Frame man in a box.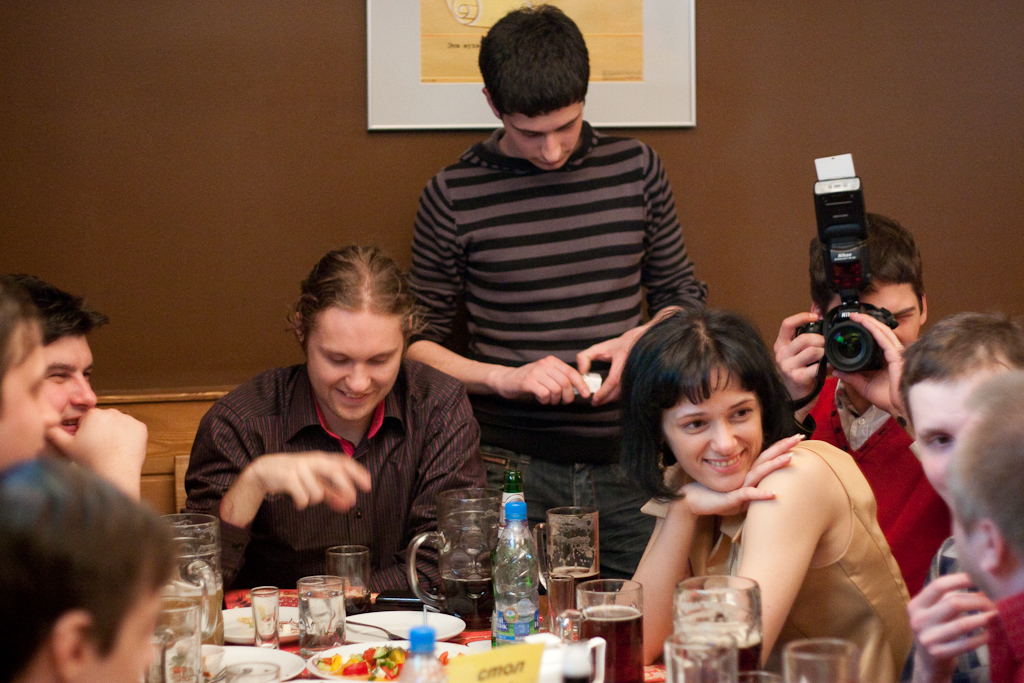
Rect(178, 239, 491, 613).
